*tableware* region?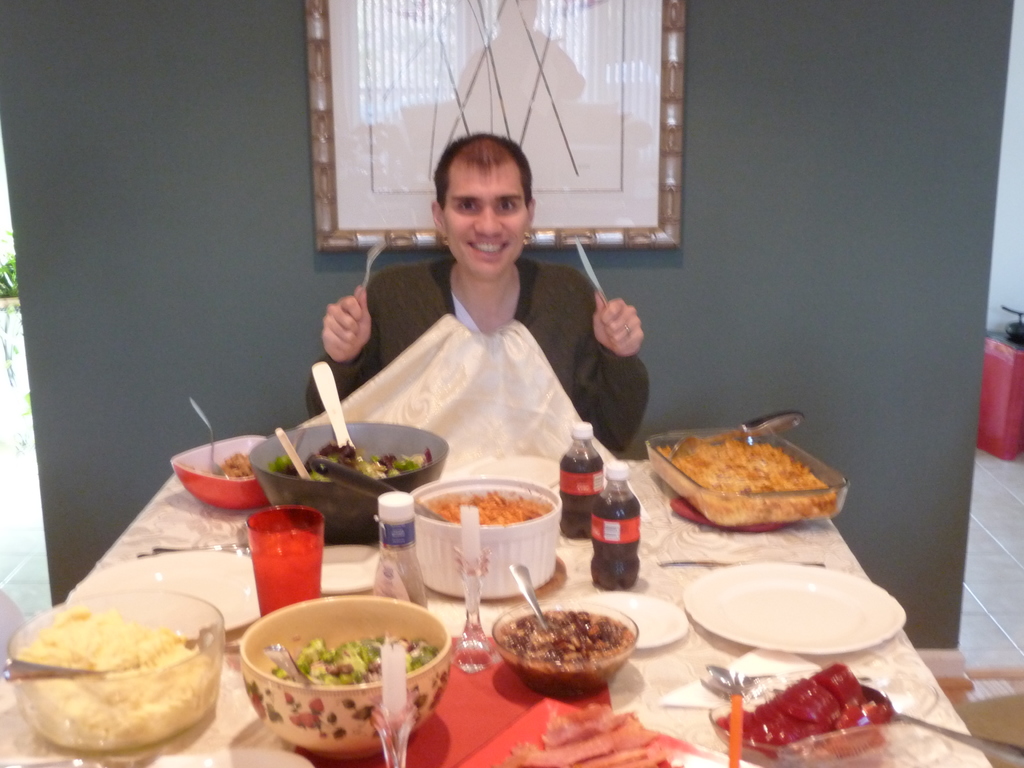
l=248, t=420, r=452, b=541
